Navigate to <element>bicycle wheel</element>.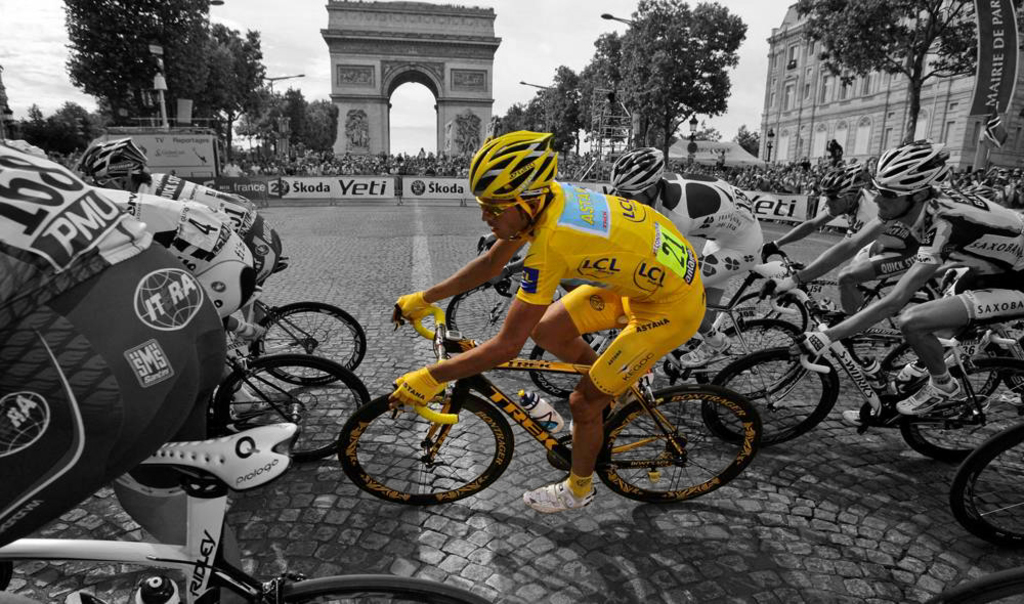
Navigation target: bbox(251, 301, 362, 390).
